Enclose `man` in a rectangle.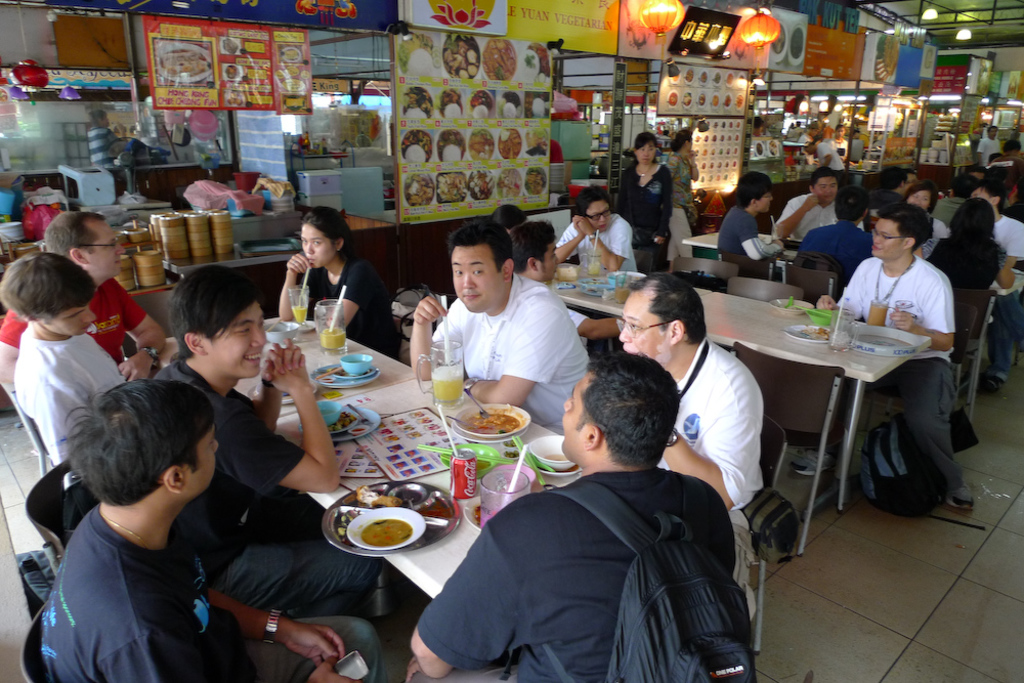
(x1=612, y1=265, x2=769, y2=615).
